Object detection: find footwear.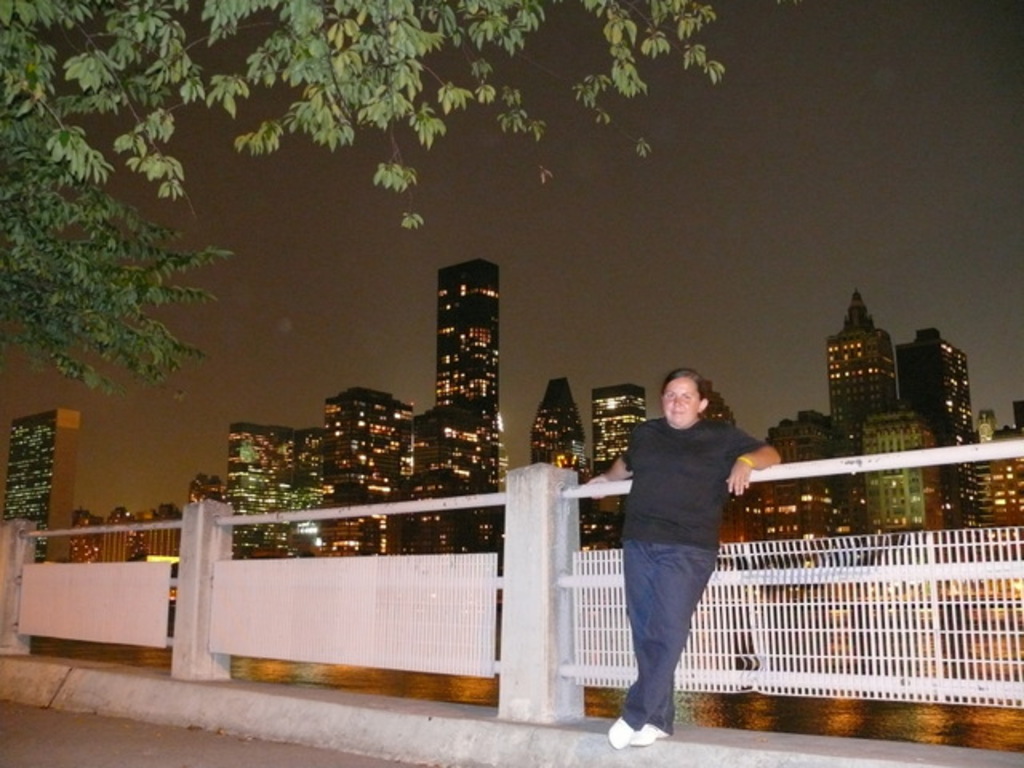
605:717:632:747.
